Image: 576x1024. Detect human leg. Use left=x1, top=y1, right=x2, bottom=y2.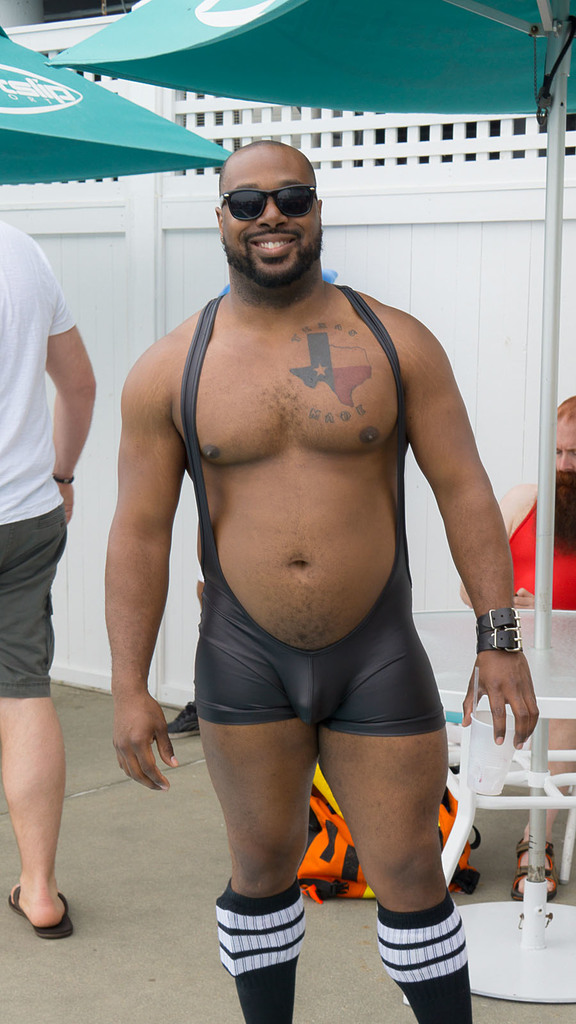
left=319, top=721, right=476, bottom=1022.
